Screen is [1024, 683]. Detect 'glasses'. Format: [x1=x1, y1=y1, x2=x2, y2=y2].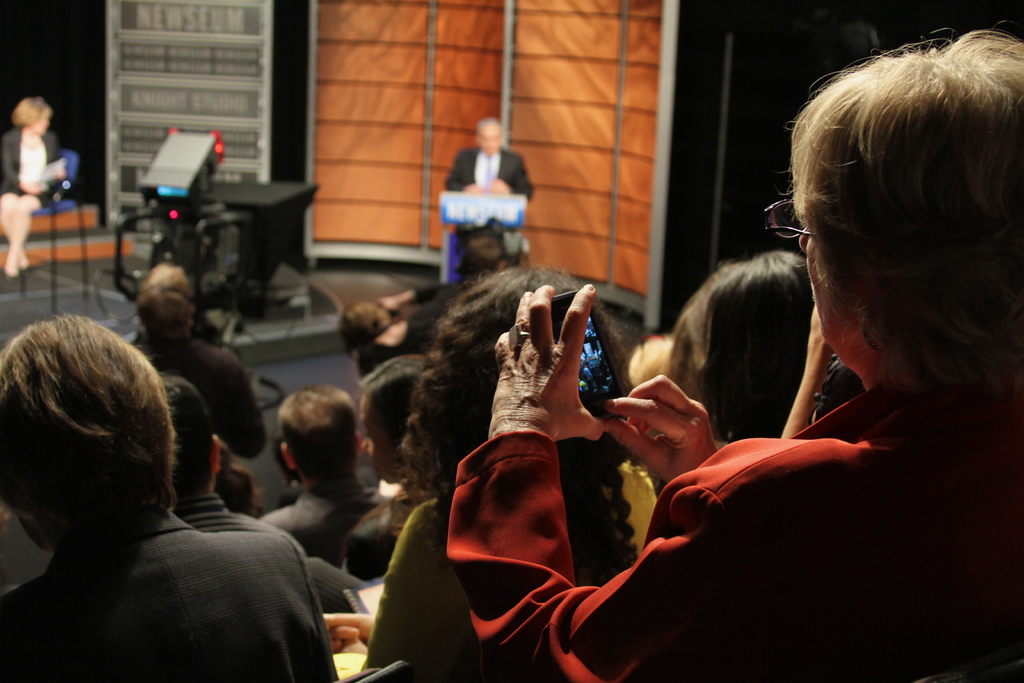
[x1=766, y1=188, x2=827, y2=251].
